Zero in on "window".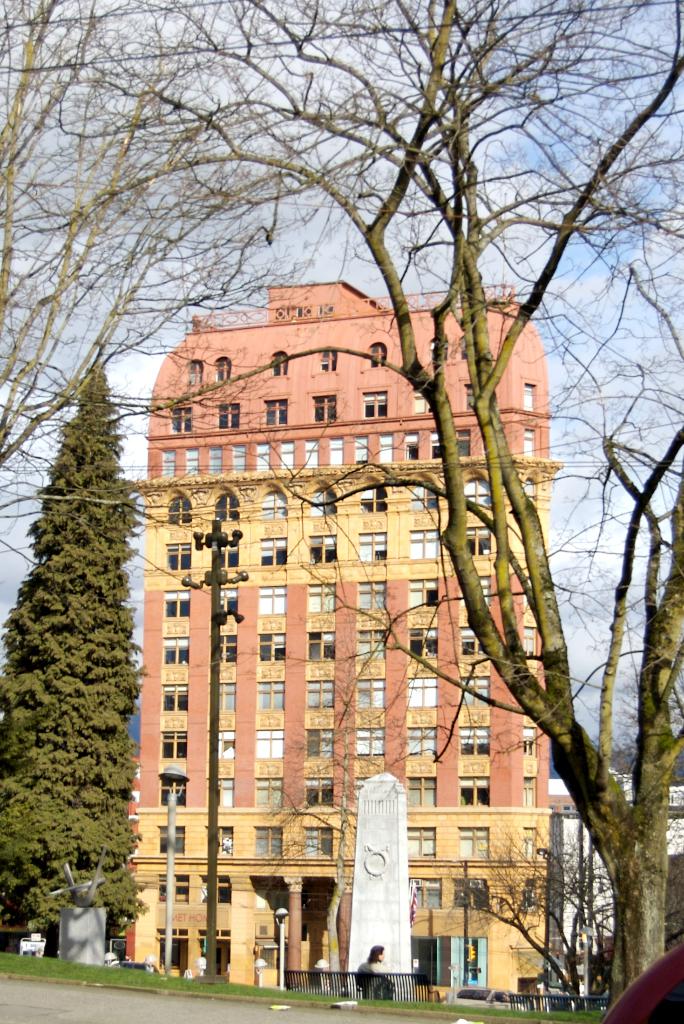
Zeroed in: <box>413,729,434,758</box>.
